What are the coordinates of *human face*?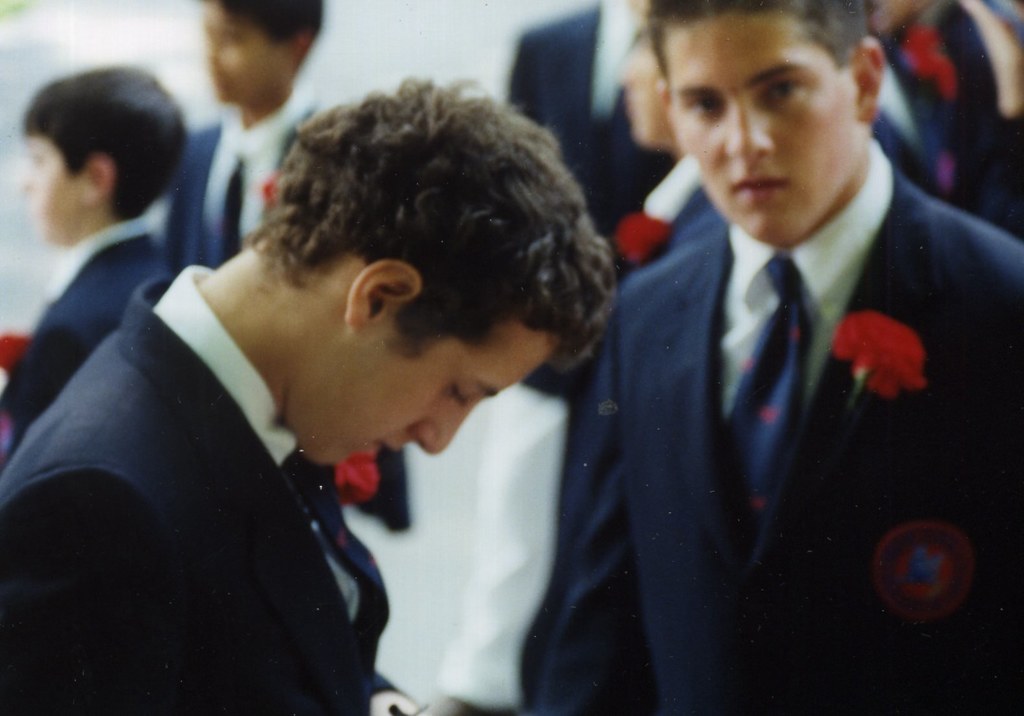
<bbox>202, 4, 288, 99</bbox>.
